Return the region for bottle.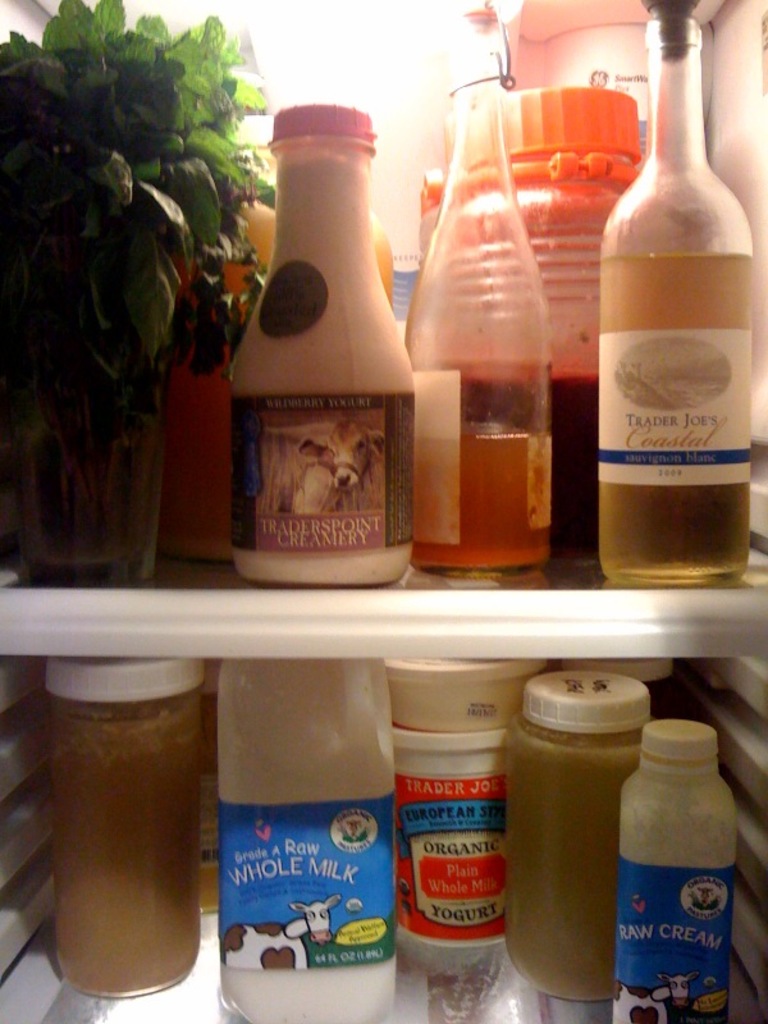
region(232, 93, 413, 586).
